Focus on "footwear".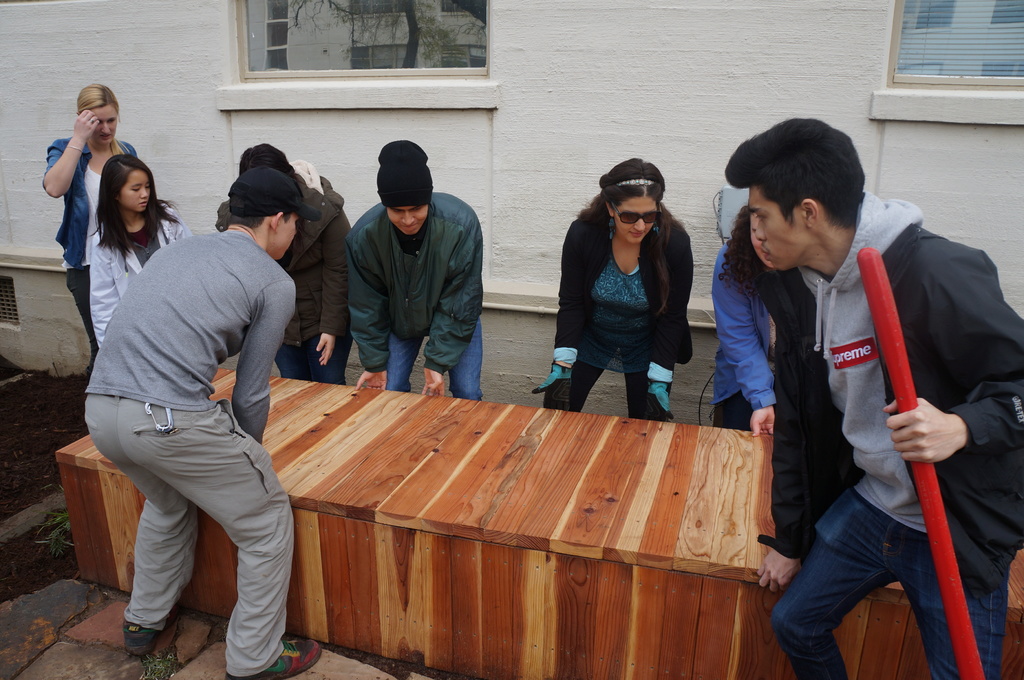
Focused at locate(134, 612, 172, 658).
